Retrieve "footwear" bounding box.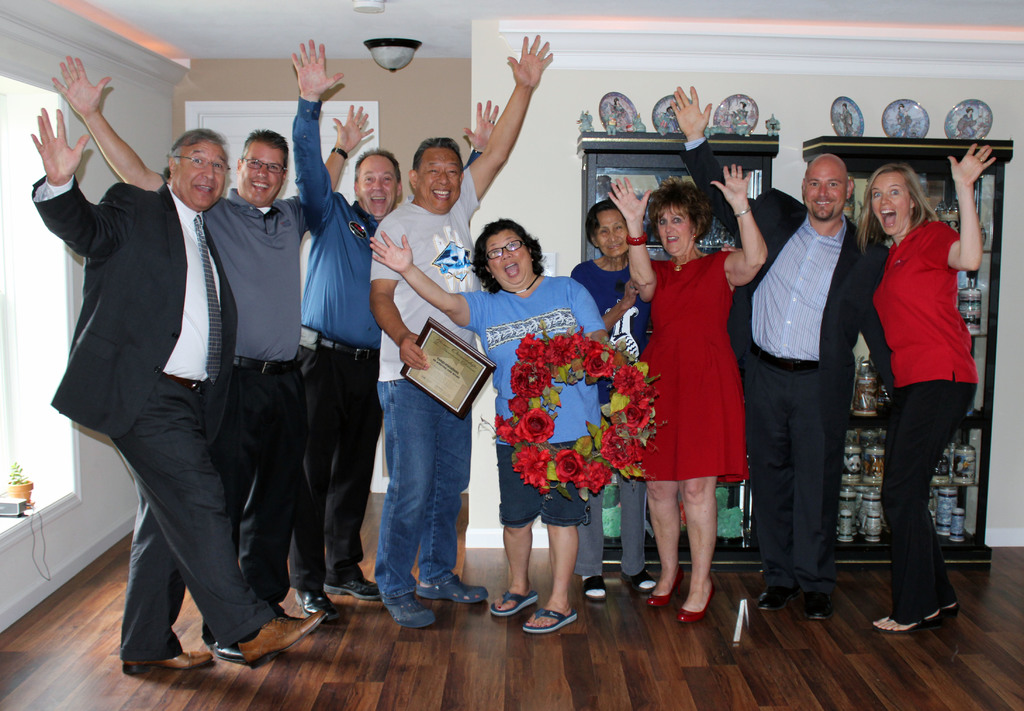
Bounding box: (x1=381, y1=588, x2=438, y2=632).
